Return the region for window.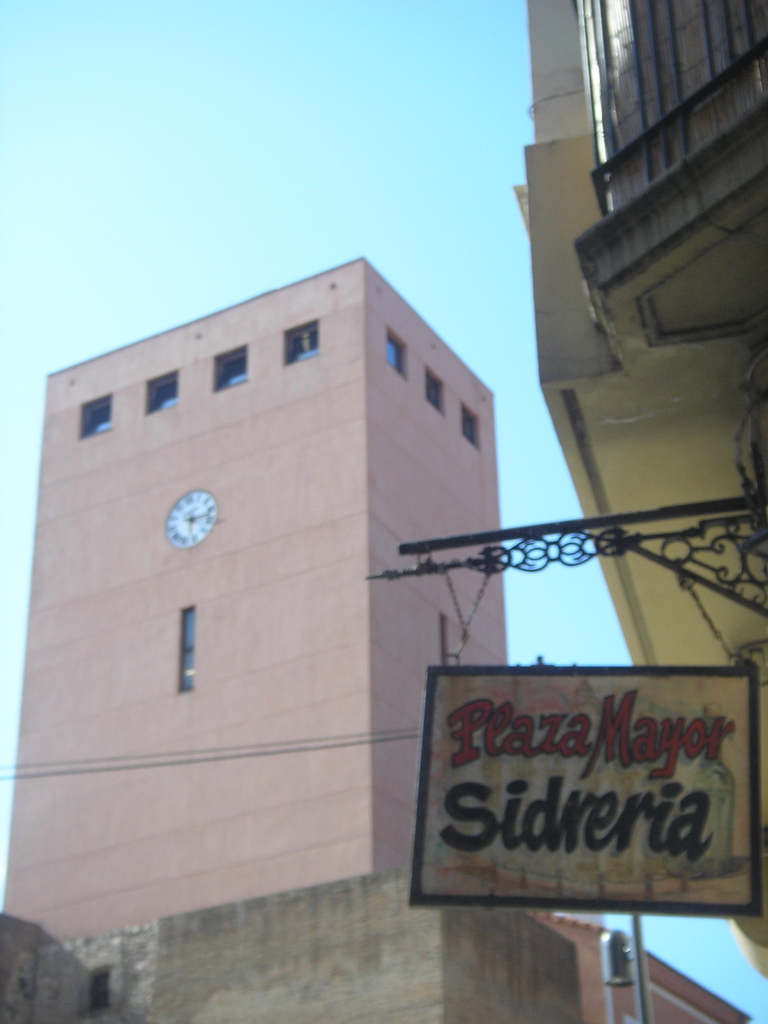
<bbox>387, 330, 404, 384</bbox>.
